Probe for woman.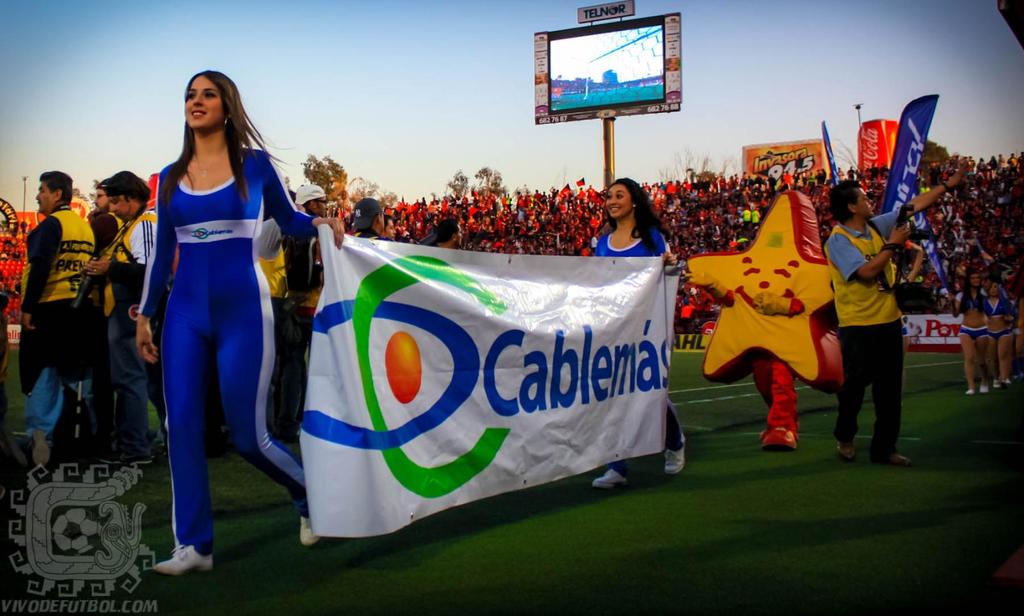
Probe result: [left=948, top=270, right=988, bottom=395].
